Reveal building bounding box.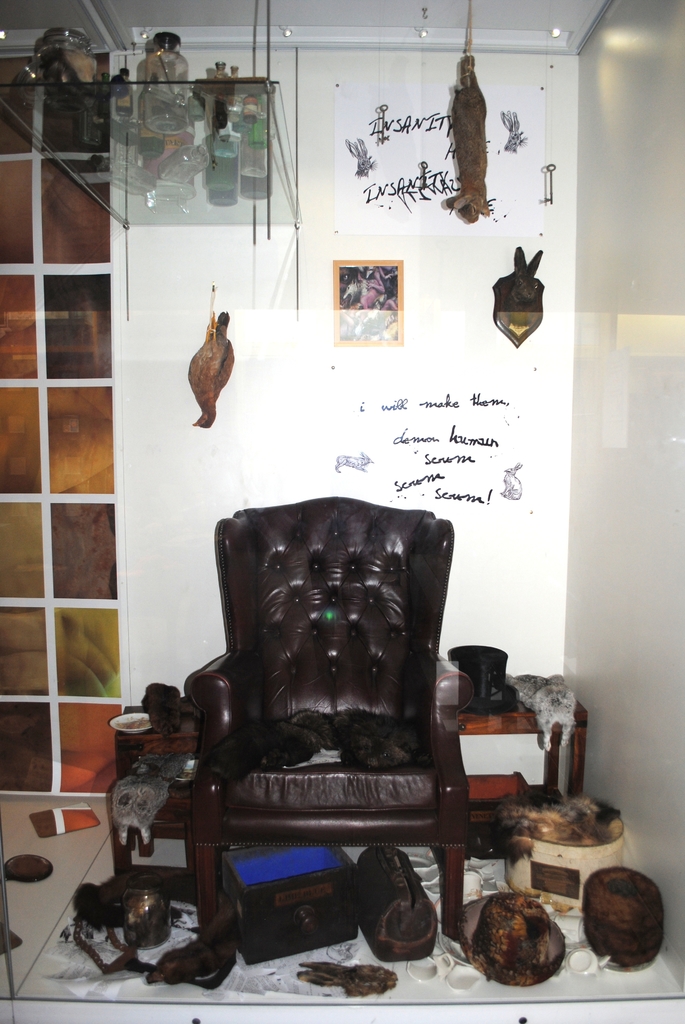
Revealed: crop(0, 0, 684, 1023).
